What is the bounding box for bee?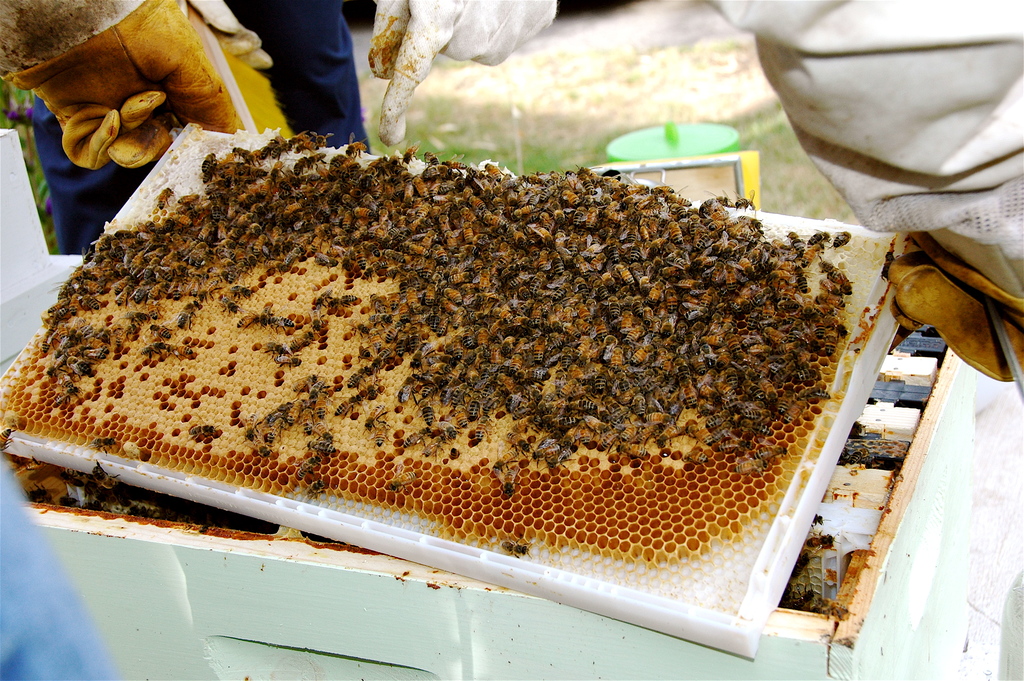
locate(703, 329, 719, 350).
